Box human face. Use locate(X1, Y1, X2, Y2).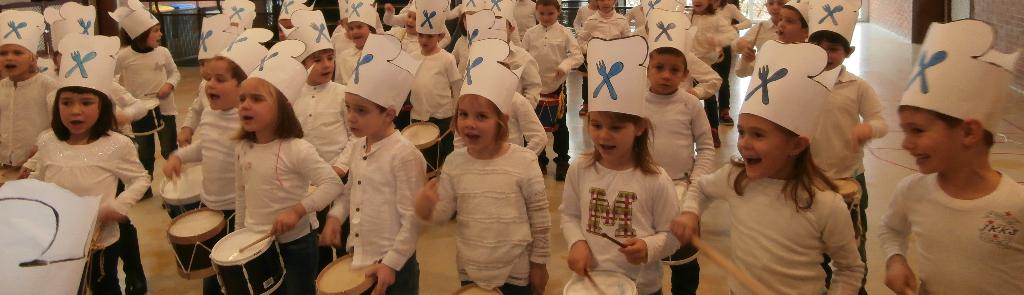
locate(824, 42, 844, 69).
